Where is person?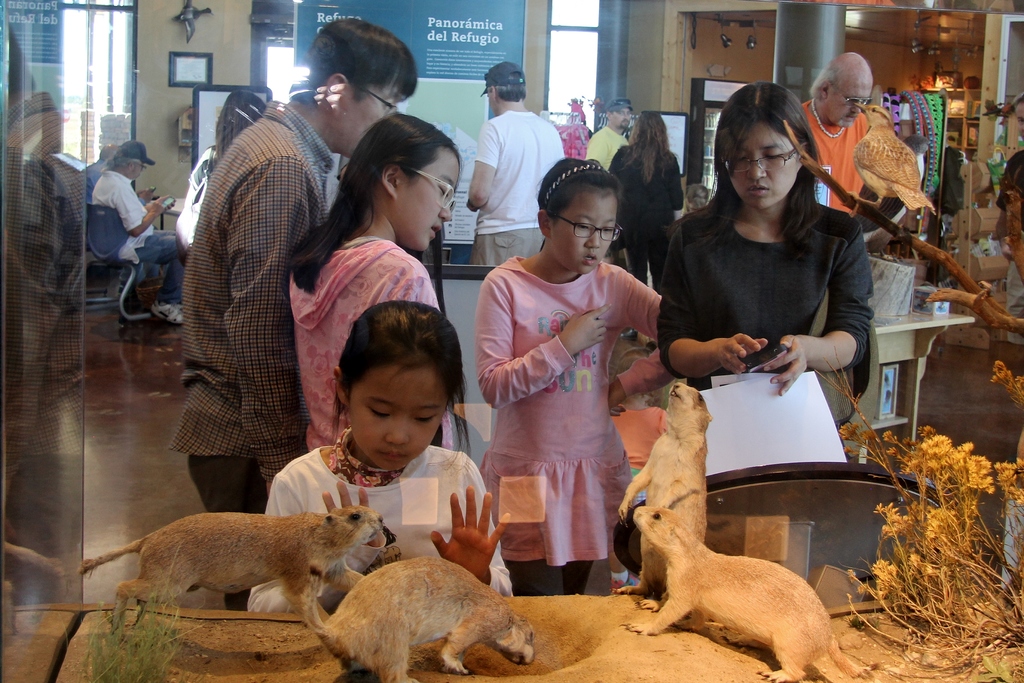
rect(996, 150, 1023, 342).
